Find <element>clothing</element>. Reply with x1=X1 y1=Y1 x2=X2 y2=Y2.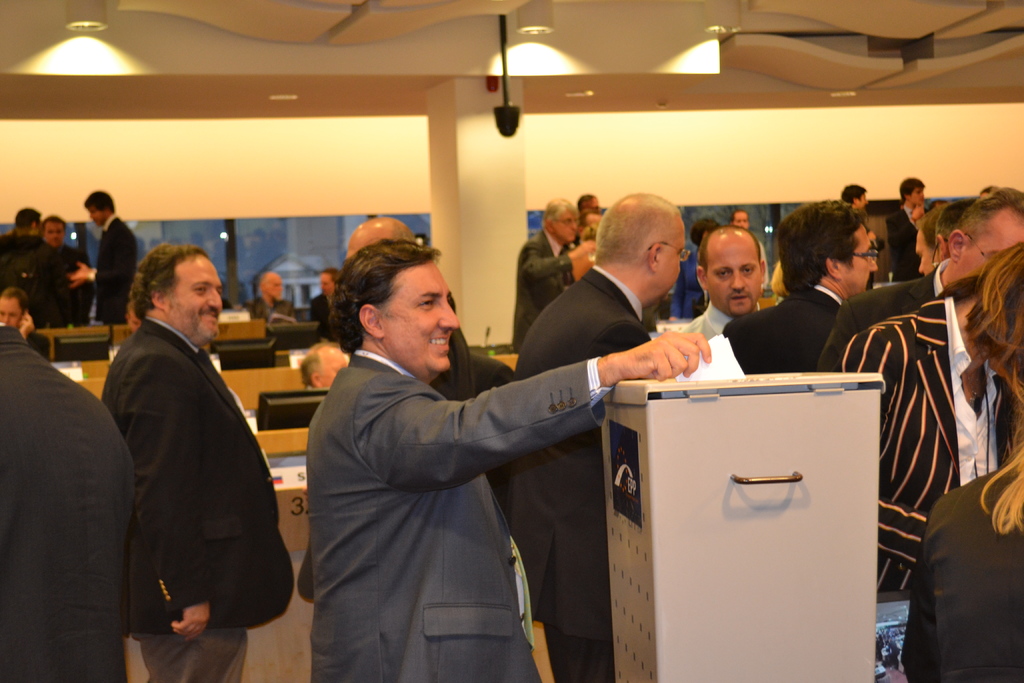
x1=849 y1=288 x2=1011 y2=600.
